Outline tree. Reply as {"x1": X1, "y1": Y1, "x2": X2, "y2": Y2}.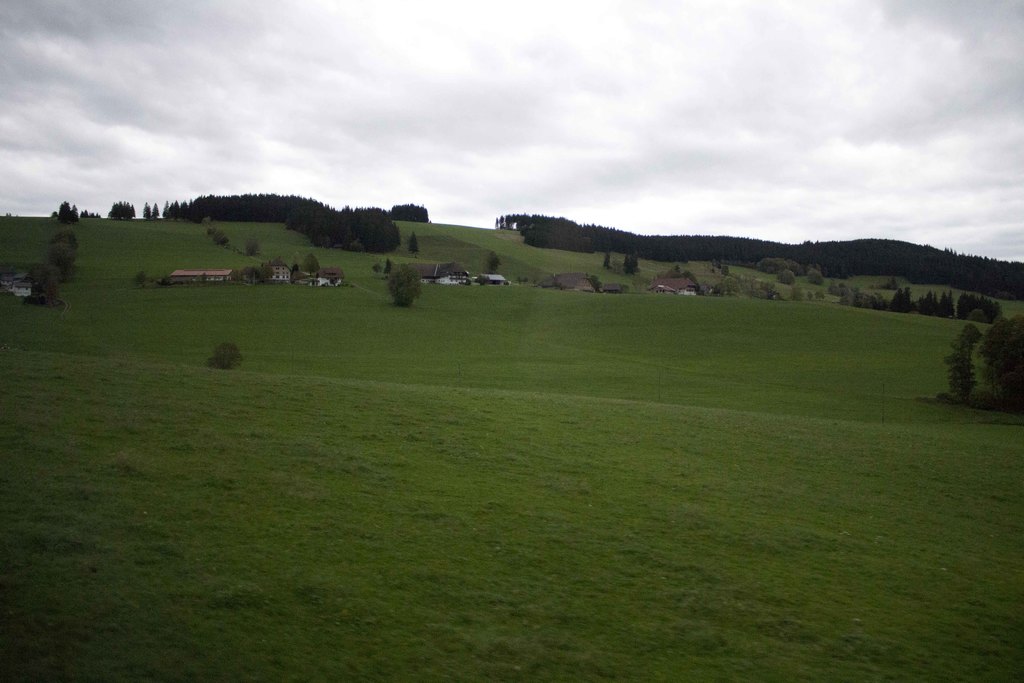
{"x1": 207, "y1": 227, "x2": 219, "y2": 236}.
